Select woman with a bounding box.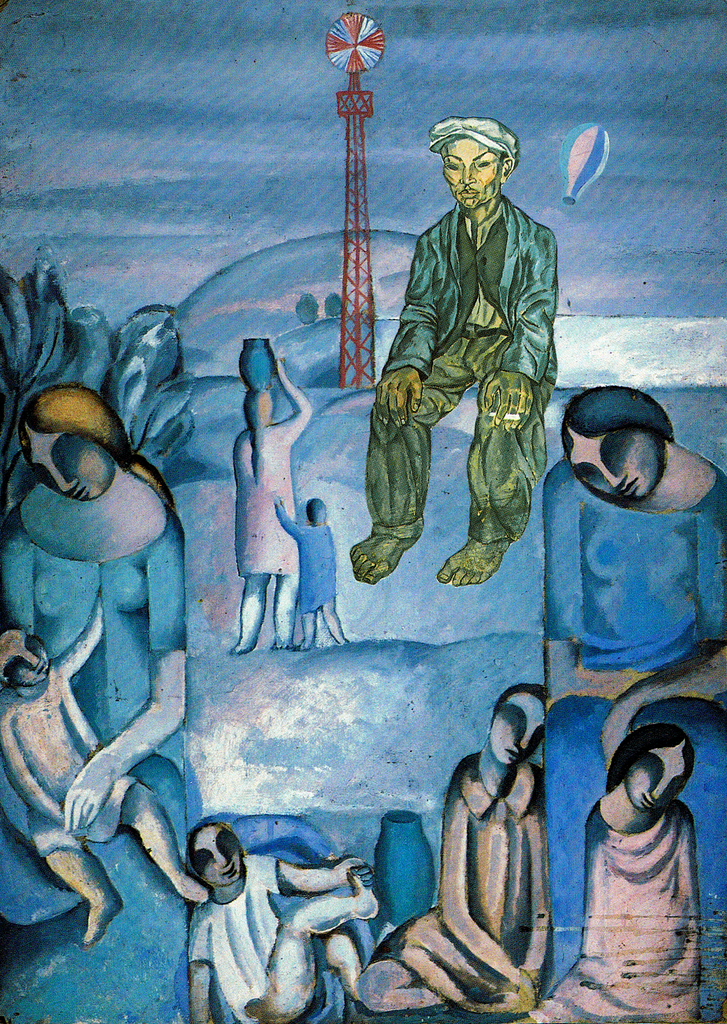
<region>548, 390, 726, 765</region>.
